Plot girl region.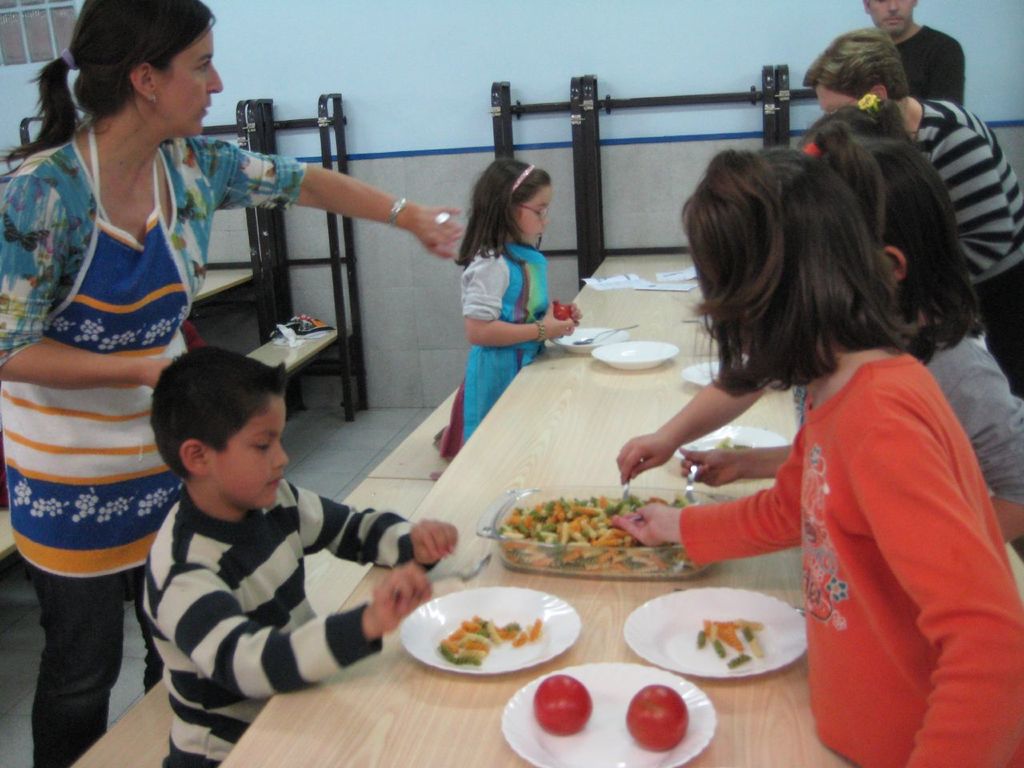
Plotted at BBox(610, 146, 1023, 766).
